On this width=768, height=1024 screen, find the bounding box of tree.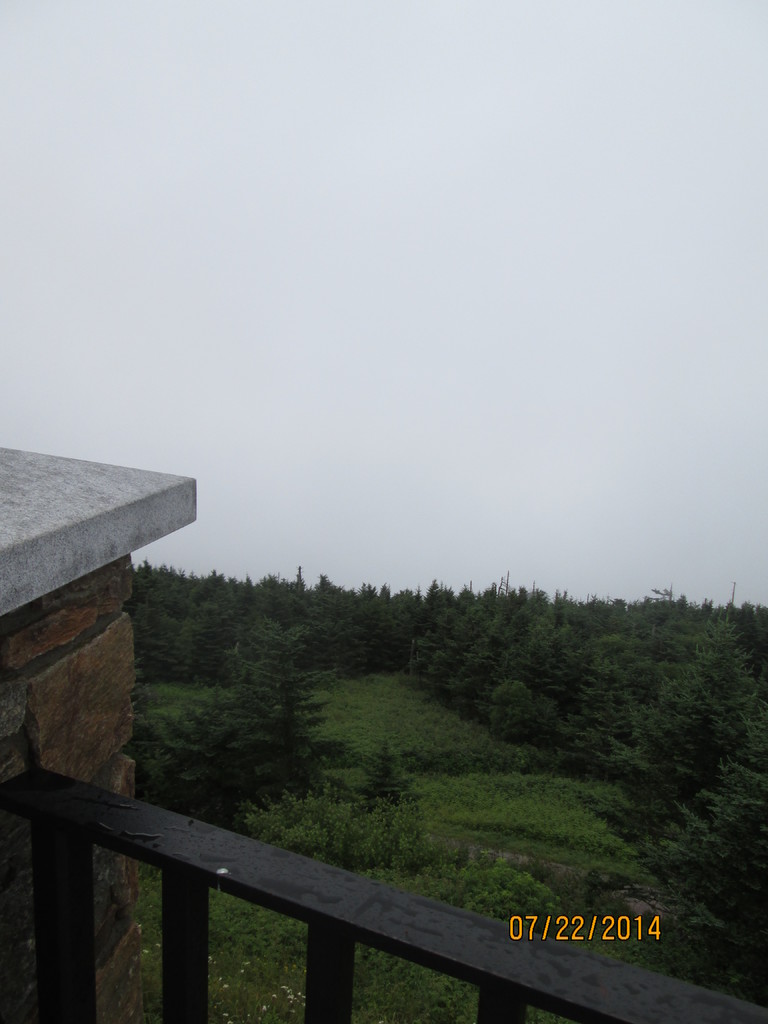
Bounding box: left=219, top=555, right=365, bottom=812.
